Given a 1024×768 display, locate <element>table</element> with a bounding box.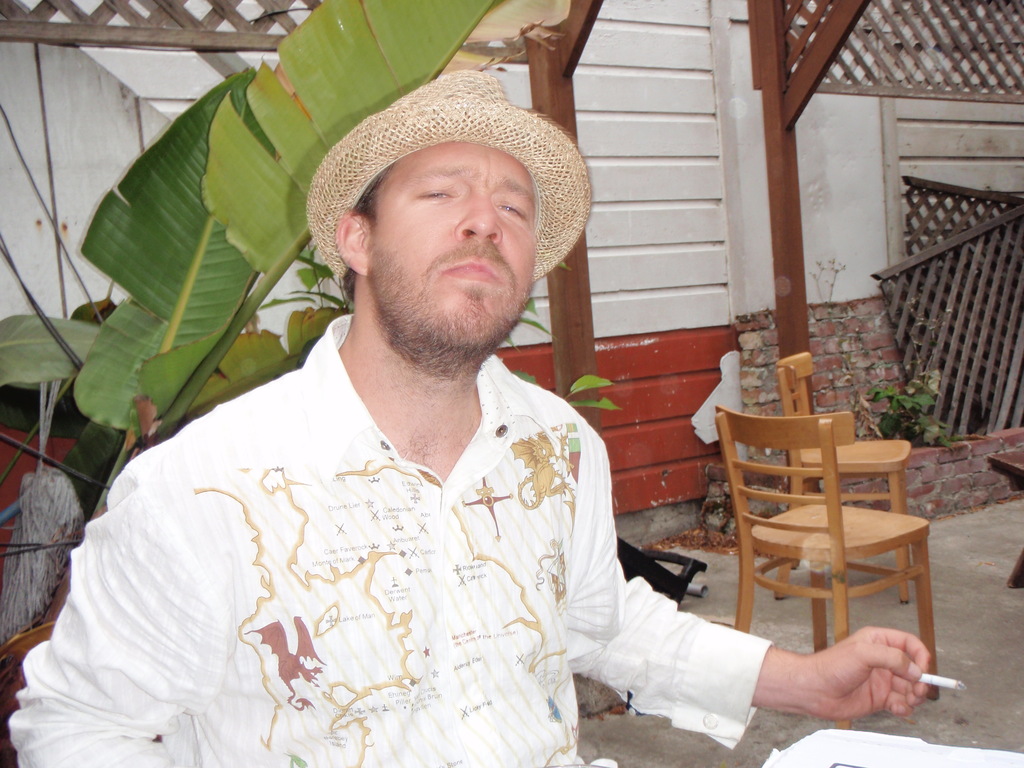
Located: box=[986, 451, 1023, 587].
